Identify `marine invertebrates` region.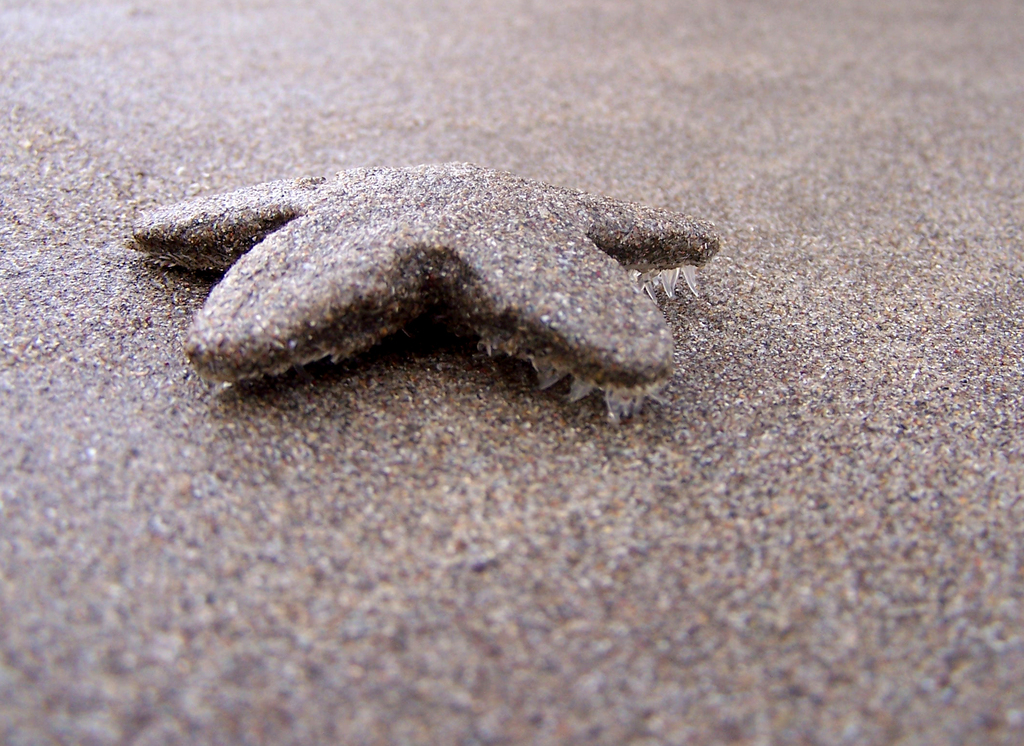
Region: box(101, 169, 788, 432).
